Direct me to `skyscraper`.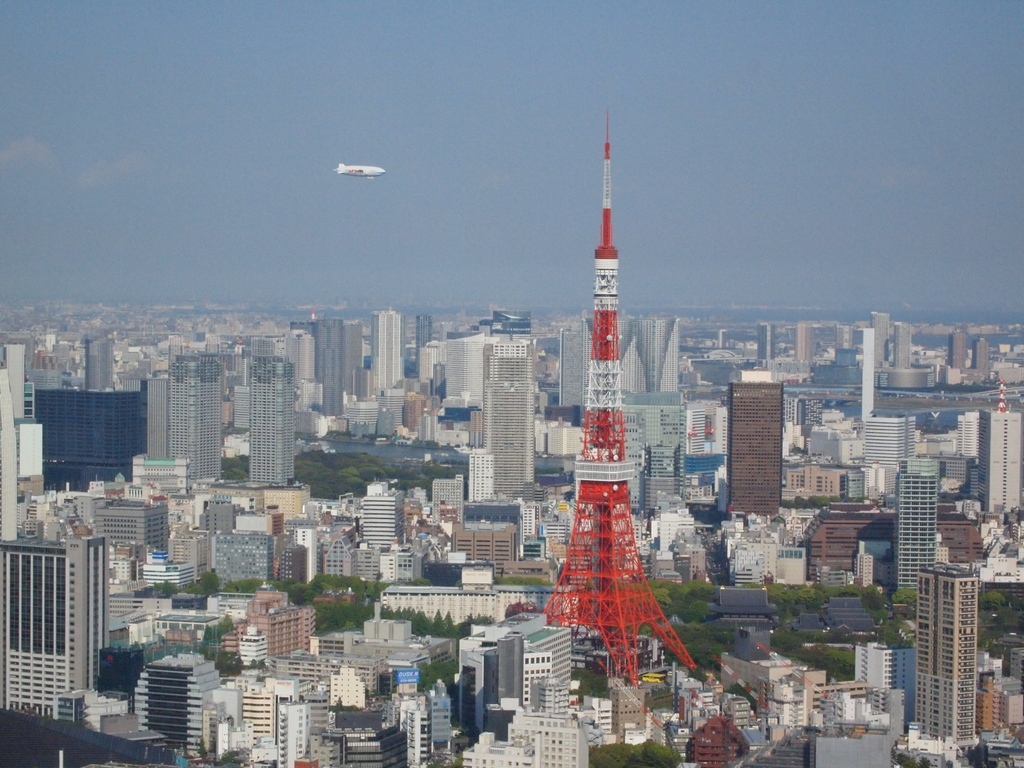
Direction: (773, 385, 813, 432).
